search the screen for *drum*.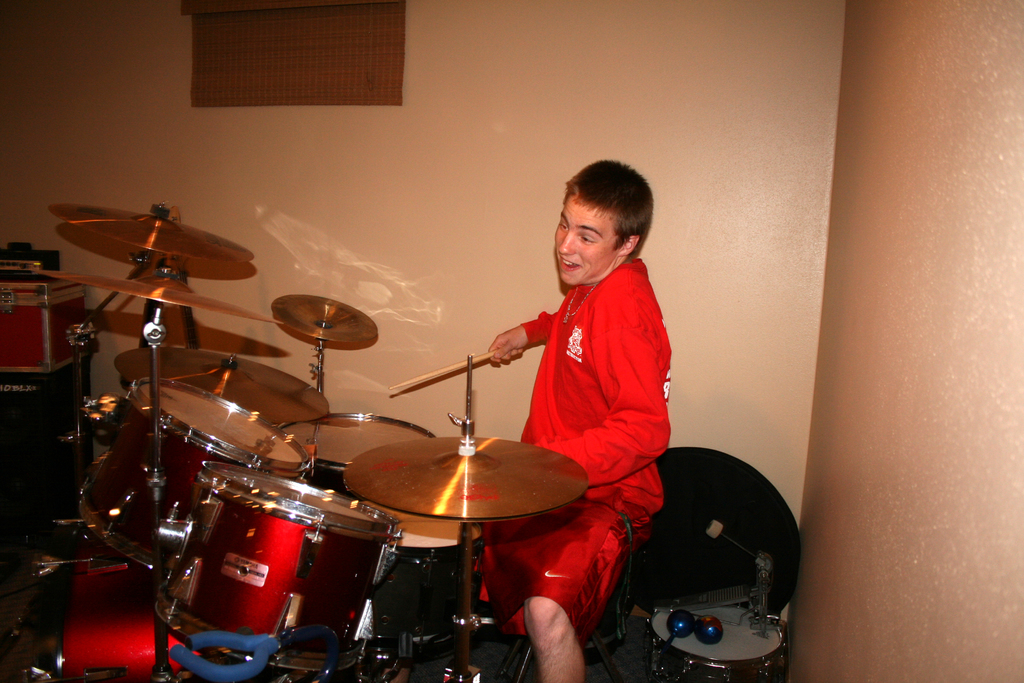
Found at (x1=141, y1=458, x2=394, y2=682).
